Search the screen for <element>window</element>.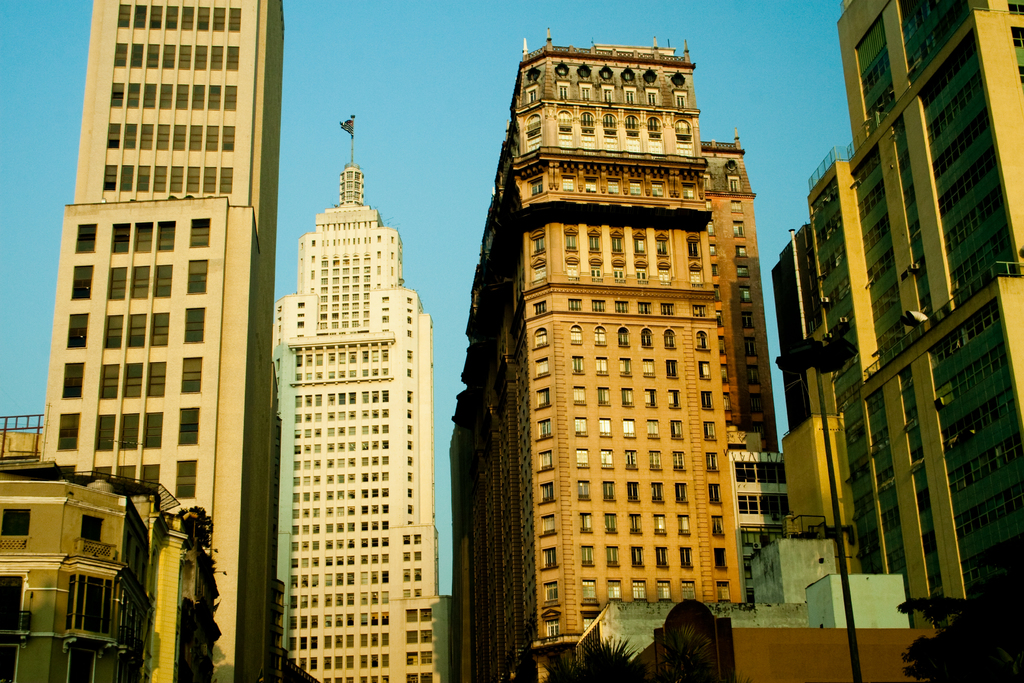
Found at [108,266,125,299].
